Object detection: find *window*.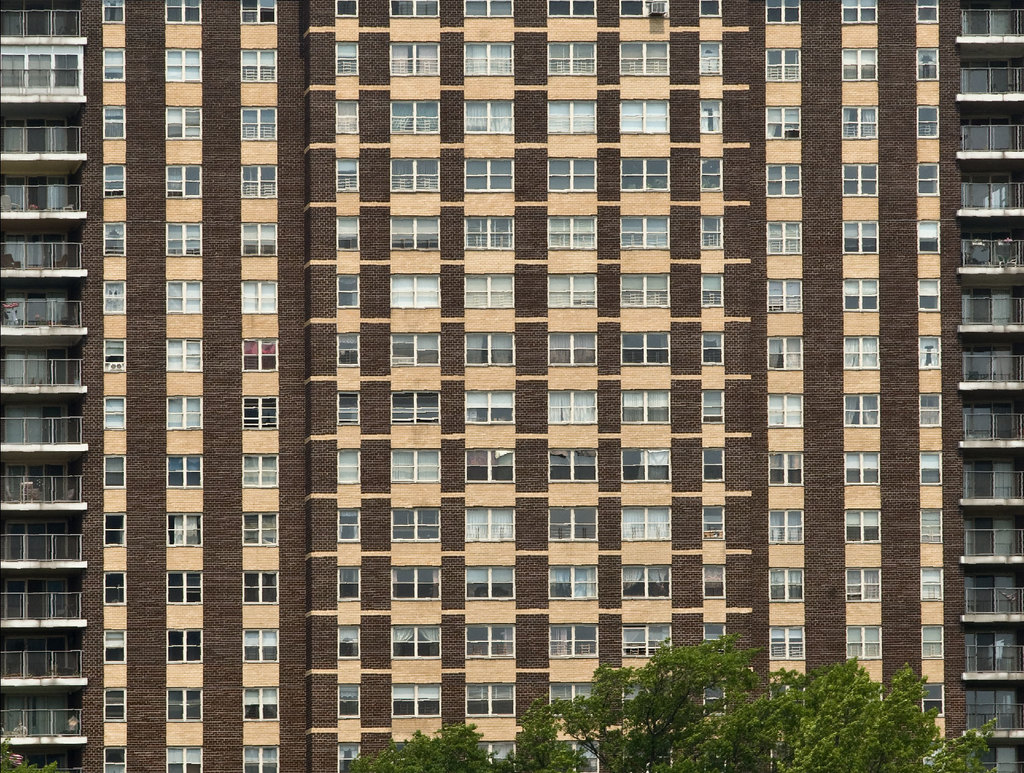
(618,38,669,76).
